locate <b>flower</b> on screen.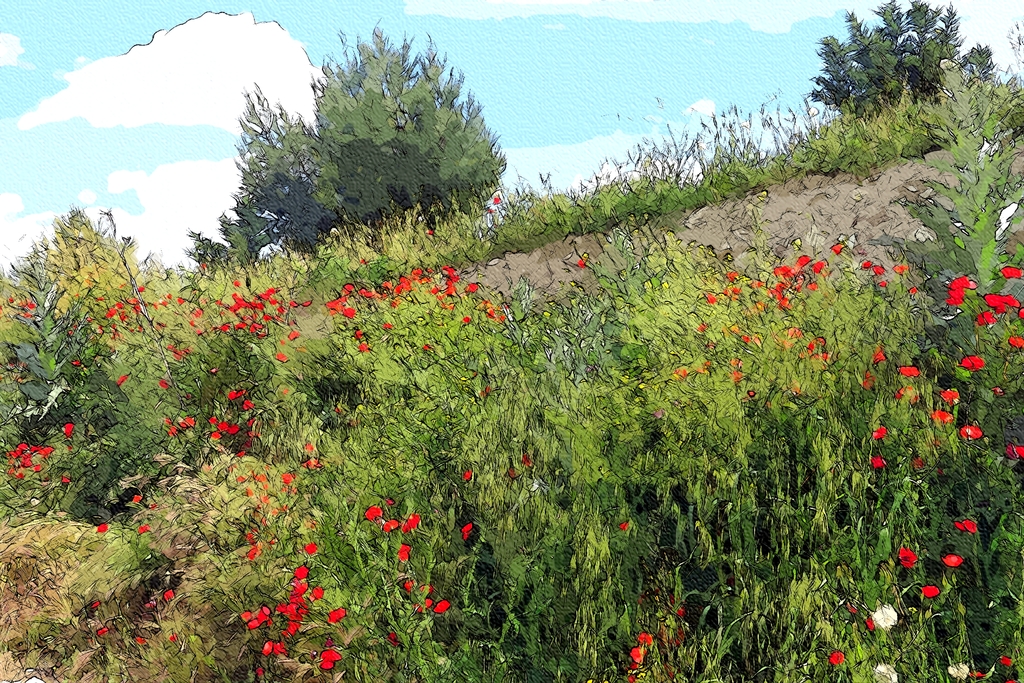
On screen at BBox(360, 499, 384, 524).
